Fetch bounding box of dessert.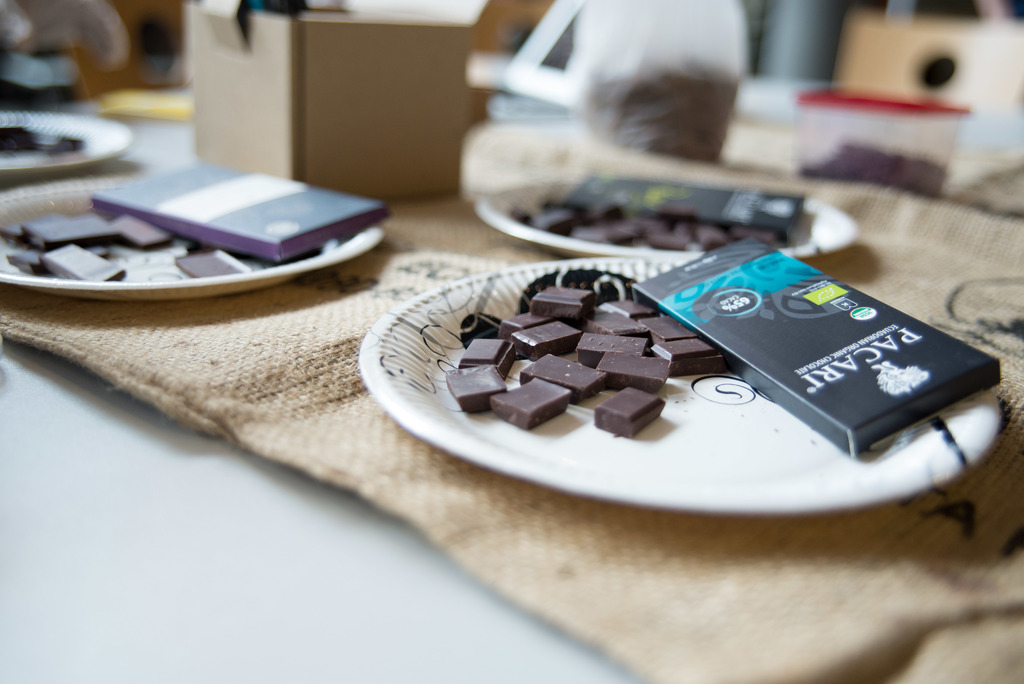
Bbox: 453:341:517:379.
